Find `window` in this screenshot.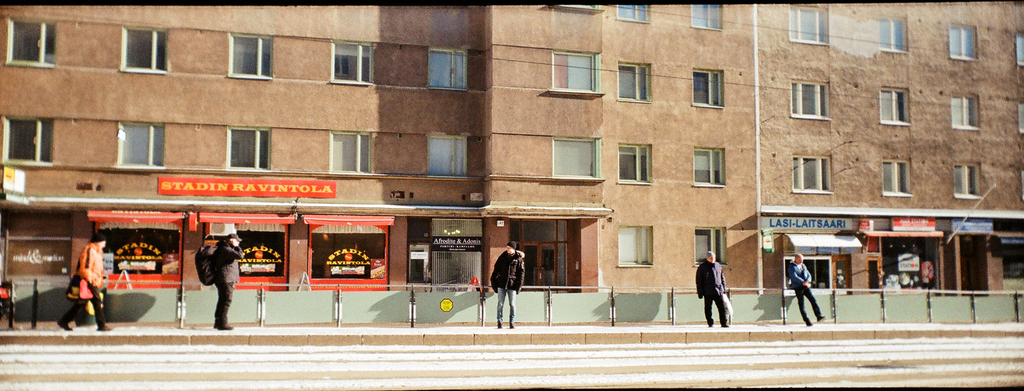
The bounding box for `window` is bbox(618, 1, 649, 25).
